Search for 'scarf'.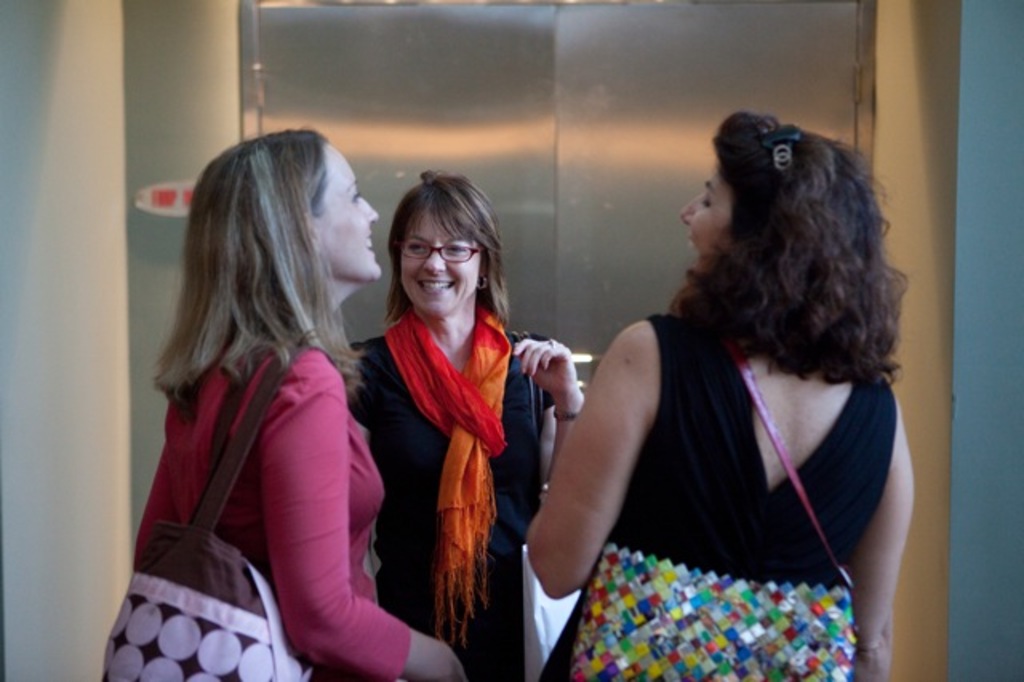
Found at [x1=381, y1=314, x2=518, y2=655].
